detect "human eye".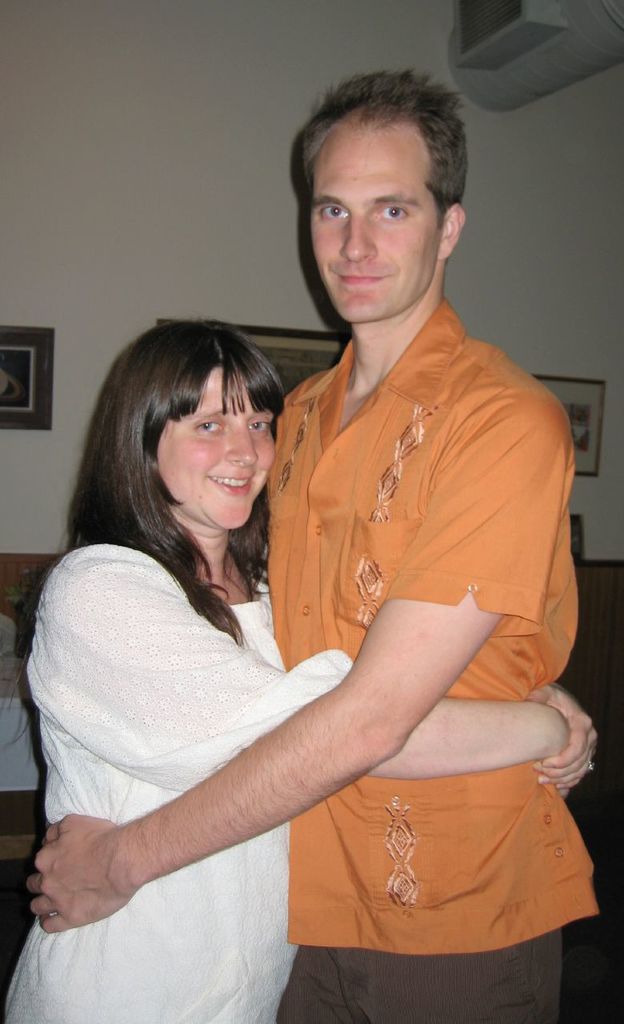
Detected at (left=250, top=410, right=280, bottom=436).
